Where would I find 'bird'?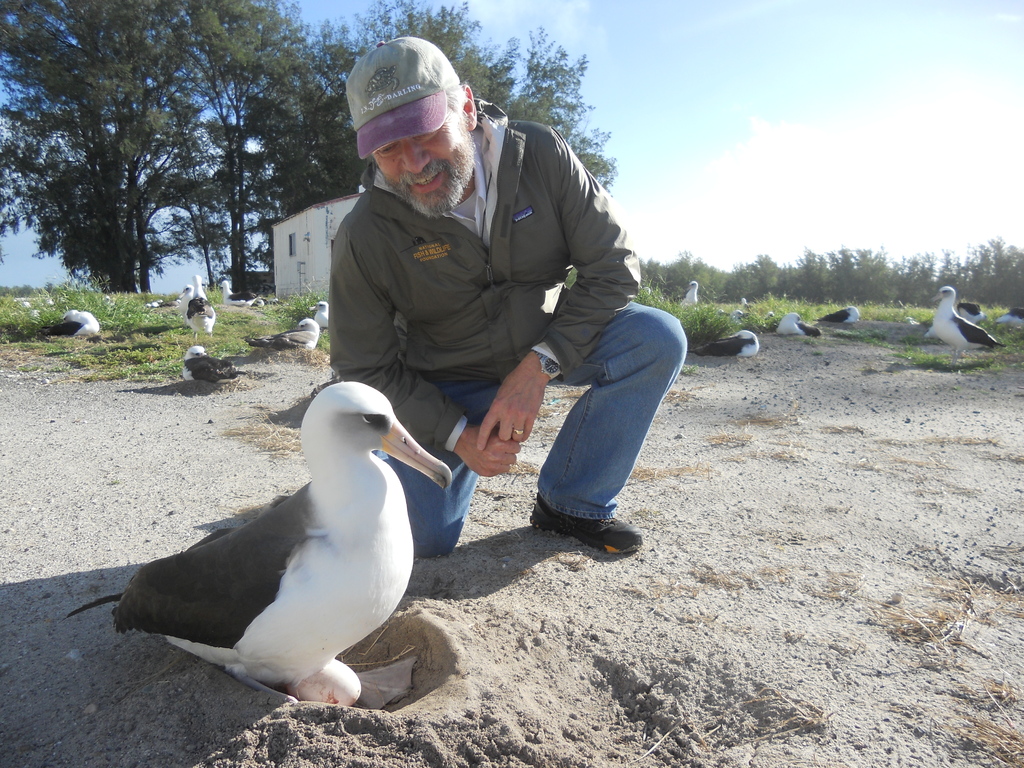
At locate(705, 326, 756, 358).
